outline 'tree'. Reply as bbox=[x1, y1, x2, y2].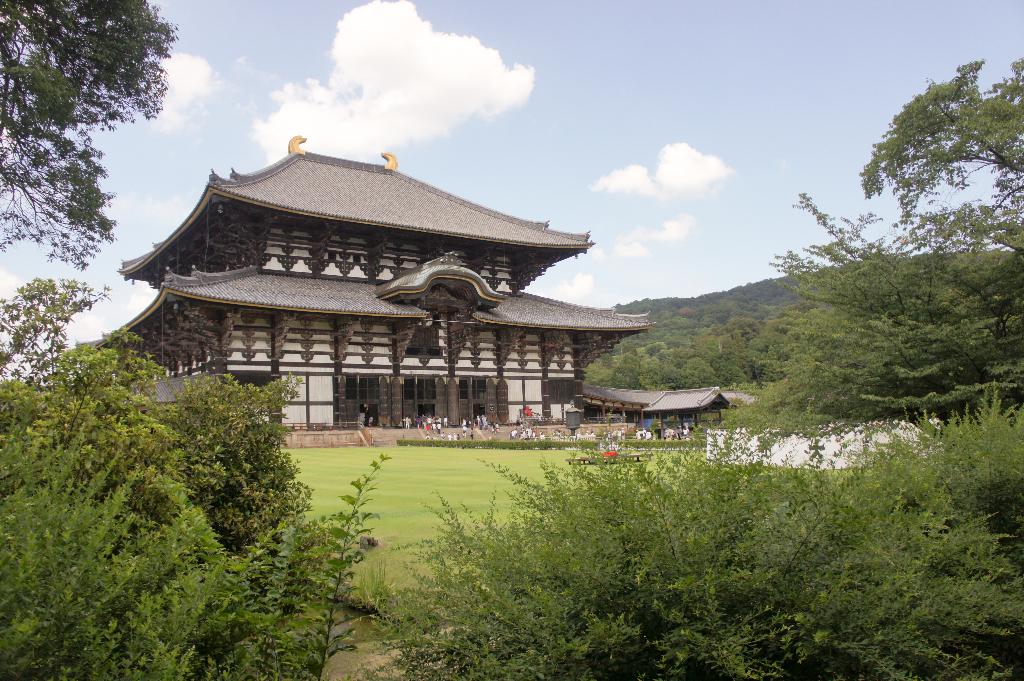
bbox=[860, 57, 1023, 273].
